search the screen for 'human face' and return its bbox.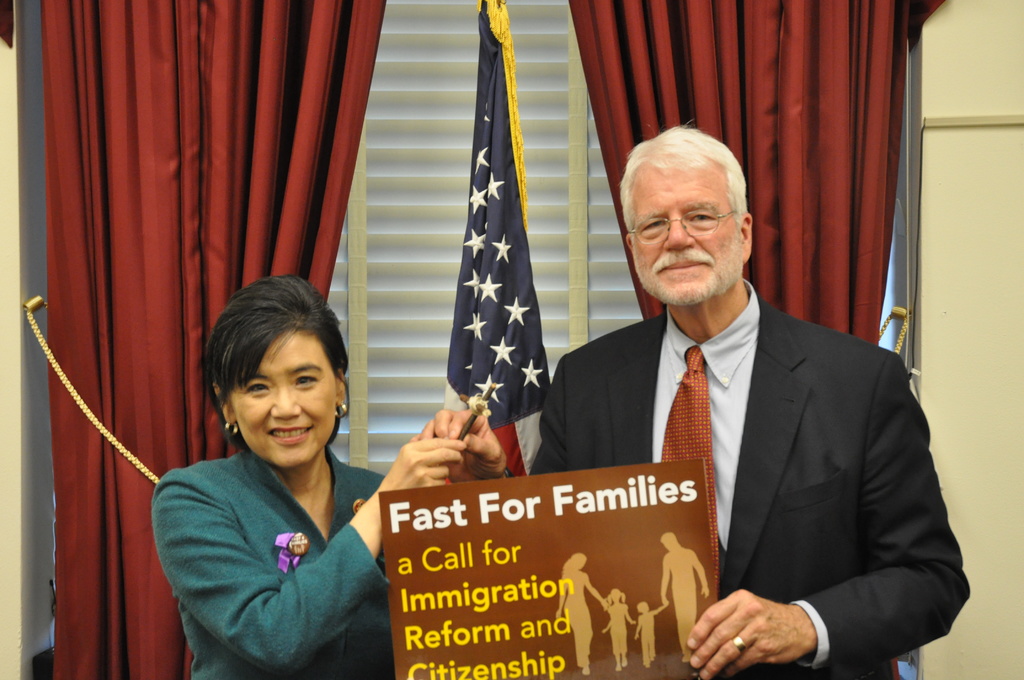
Found: box(628, 165, 745, 307).
